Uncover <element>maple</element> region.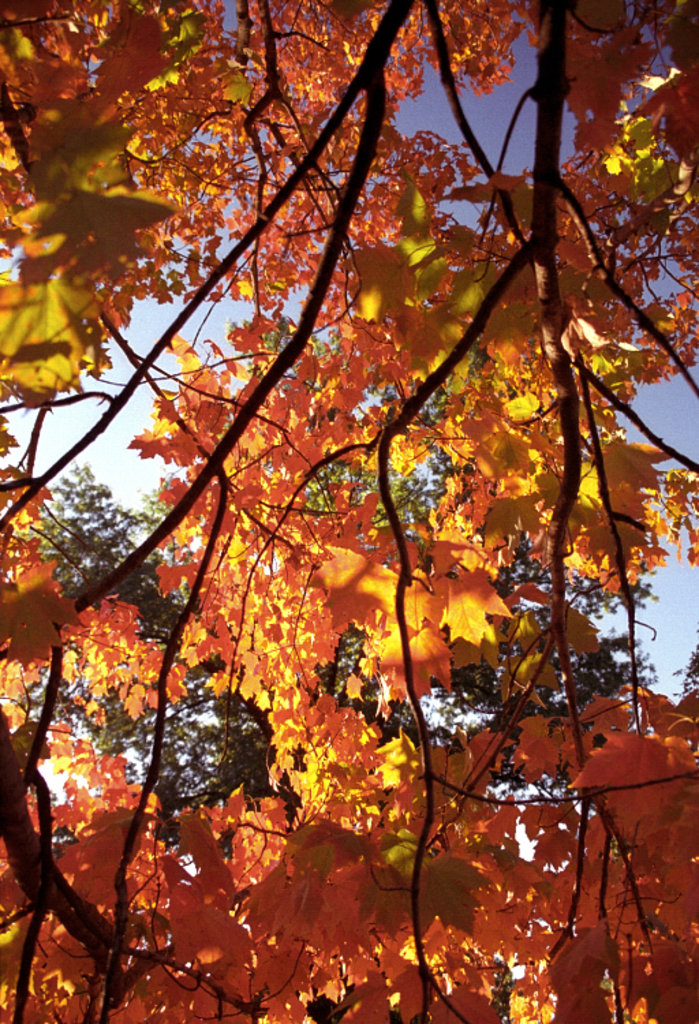
Uncovered: bbox=(0, 30, 648, 1004).
